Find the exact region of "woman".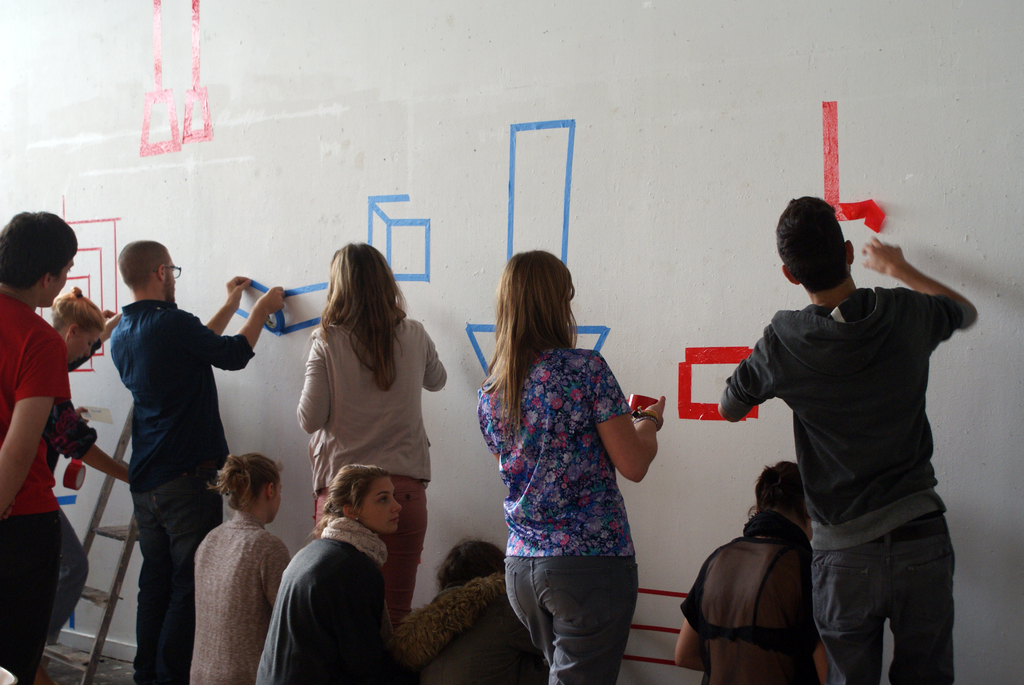
Exact region: box=[298, 240, 451, 628].
